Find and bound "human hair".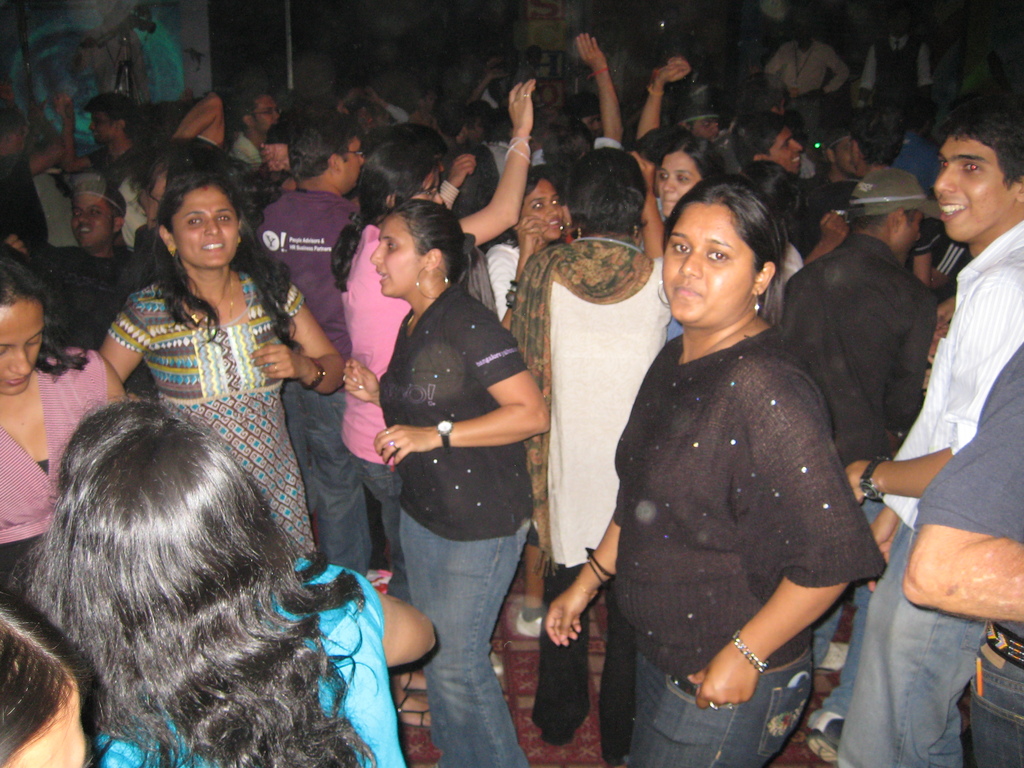
Bound: {"x1": 459, "y1": 100, "x2": 495, "y2": 139}.
